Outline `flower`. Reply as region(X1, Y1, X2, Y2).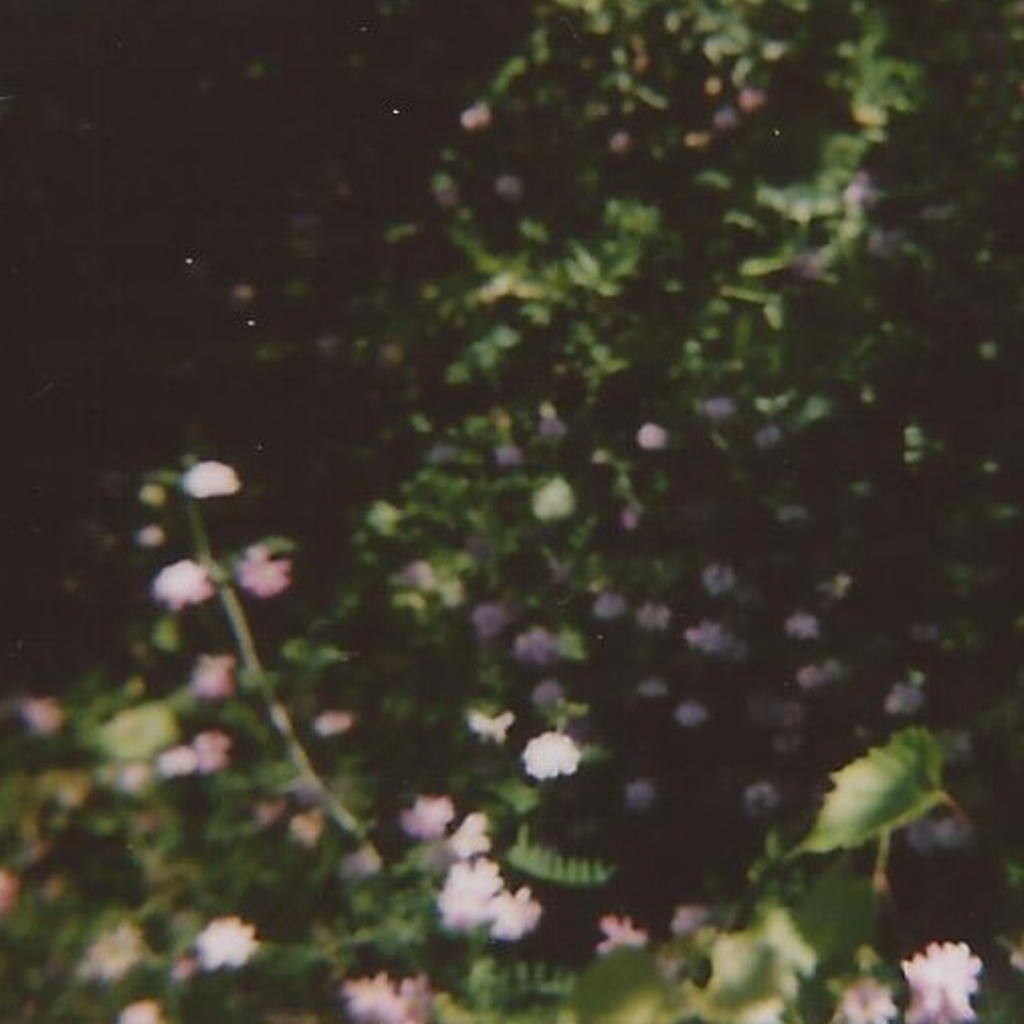
region(507, 725, 570, 792).
